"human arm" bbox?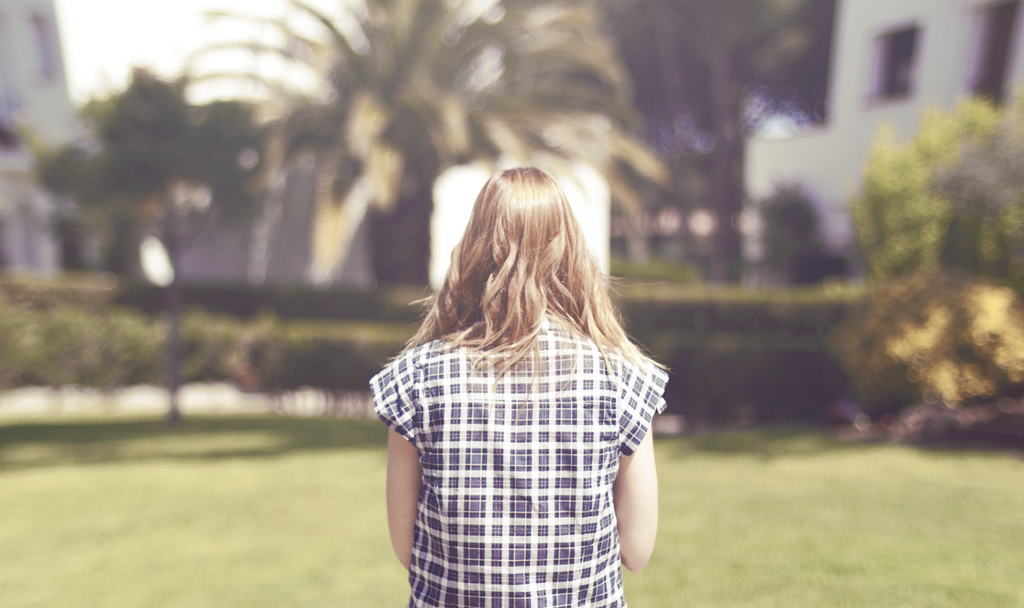
(x1=380, y1=348, x2=426, y2=566)
